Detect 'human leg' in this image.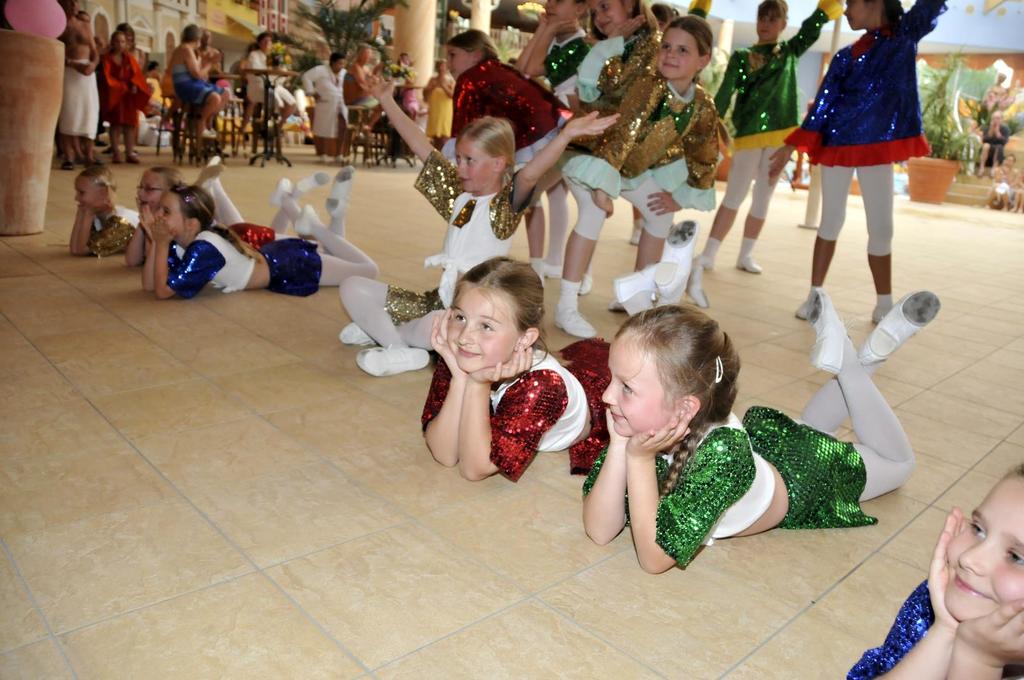
Detection: bbox=(174, 77, 220, 136).
